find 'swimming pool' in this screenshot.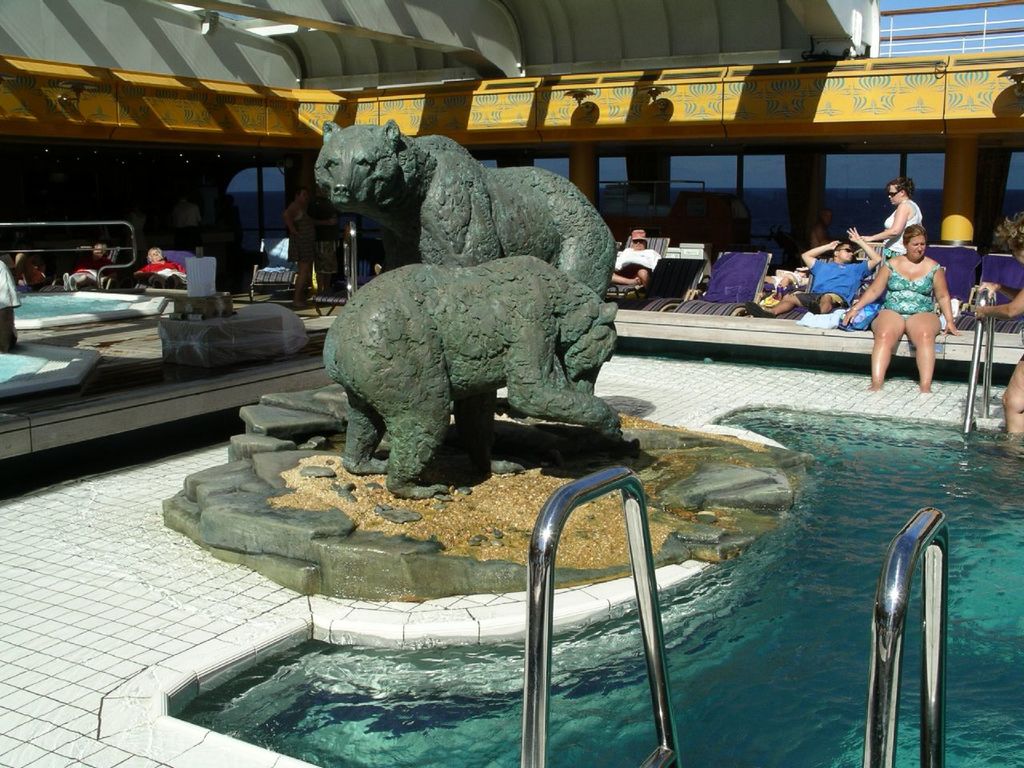
The bounding box for 'swimming pool' is 171, 398, 1023, 767.
